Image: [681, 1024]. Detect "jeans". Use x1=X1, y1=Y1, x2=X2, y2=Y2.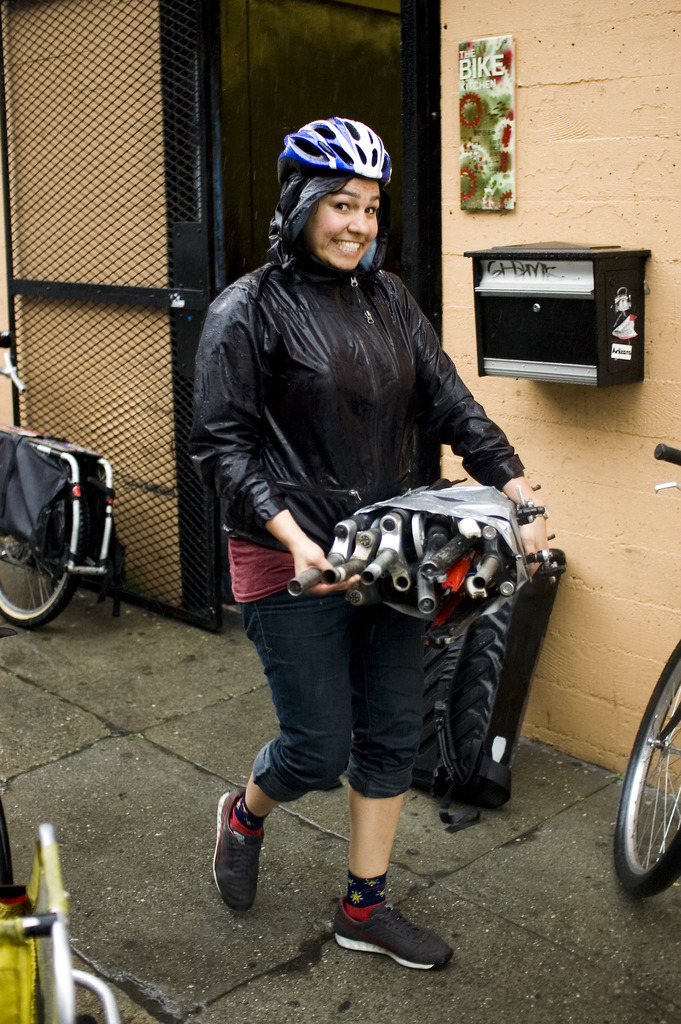
x1=241, y1=584, x2=423, y2=808.
